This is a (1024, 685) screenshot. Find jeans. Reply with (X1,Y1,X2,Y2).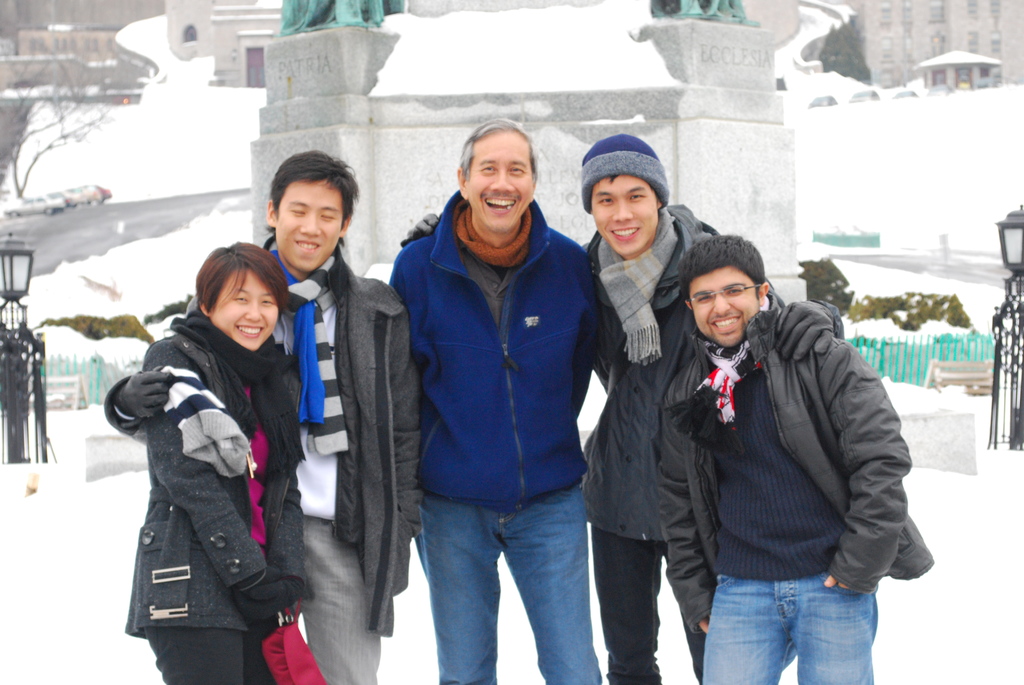
(593,524,664,684).
